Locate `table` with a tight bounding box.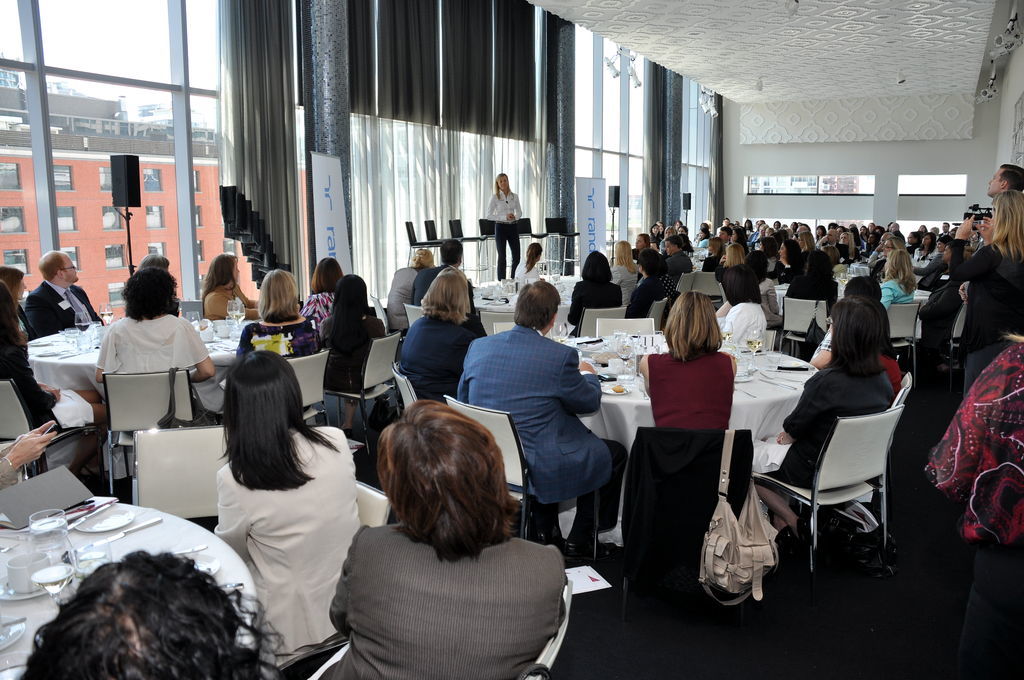
<bbox>474, 272, 583, 336</bbox>.
